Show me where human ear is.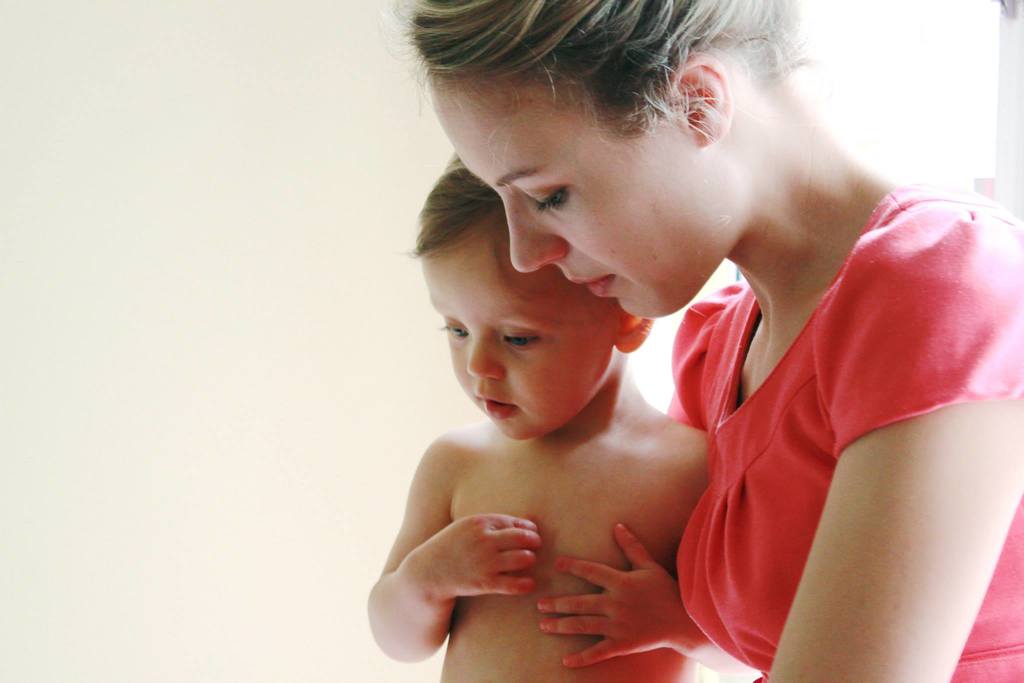
human ear is at box=[657, 51, 733, 145].
